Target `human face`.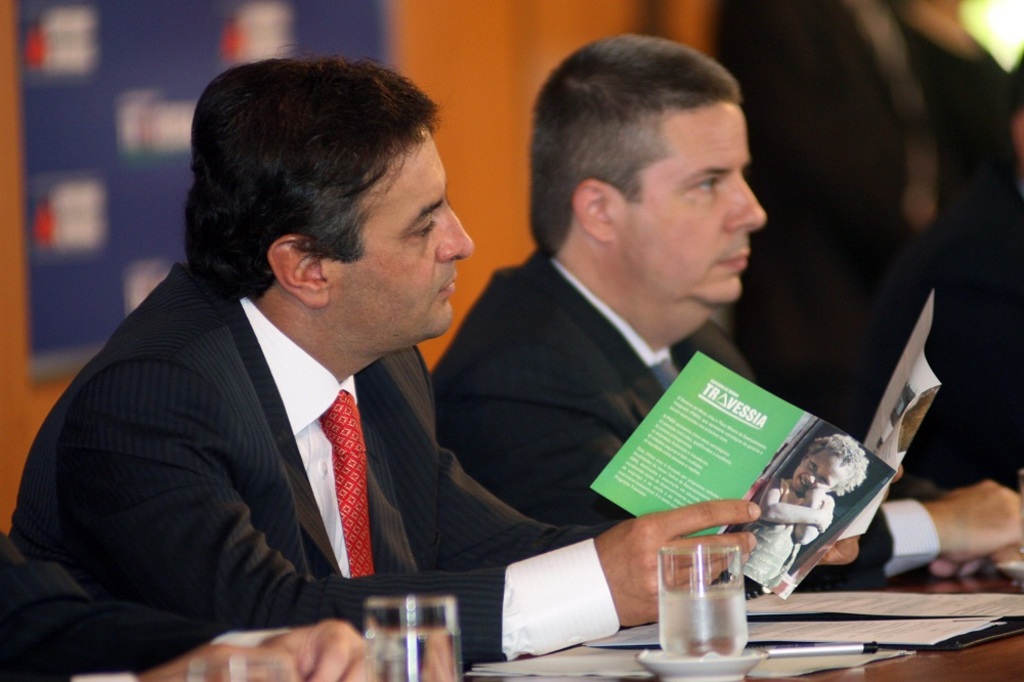
Target region: bbox=[325, 125, 476, 354].
